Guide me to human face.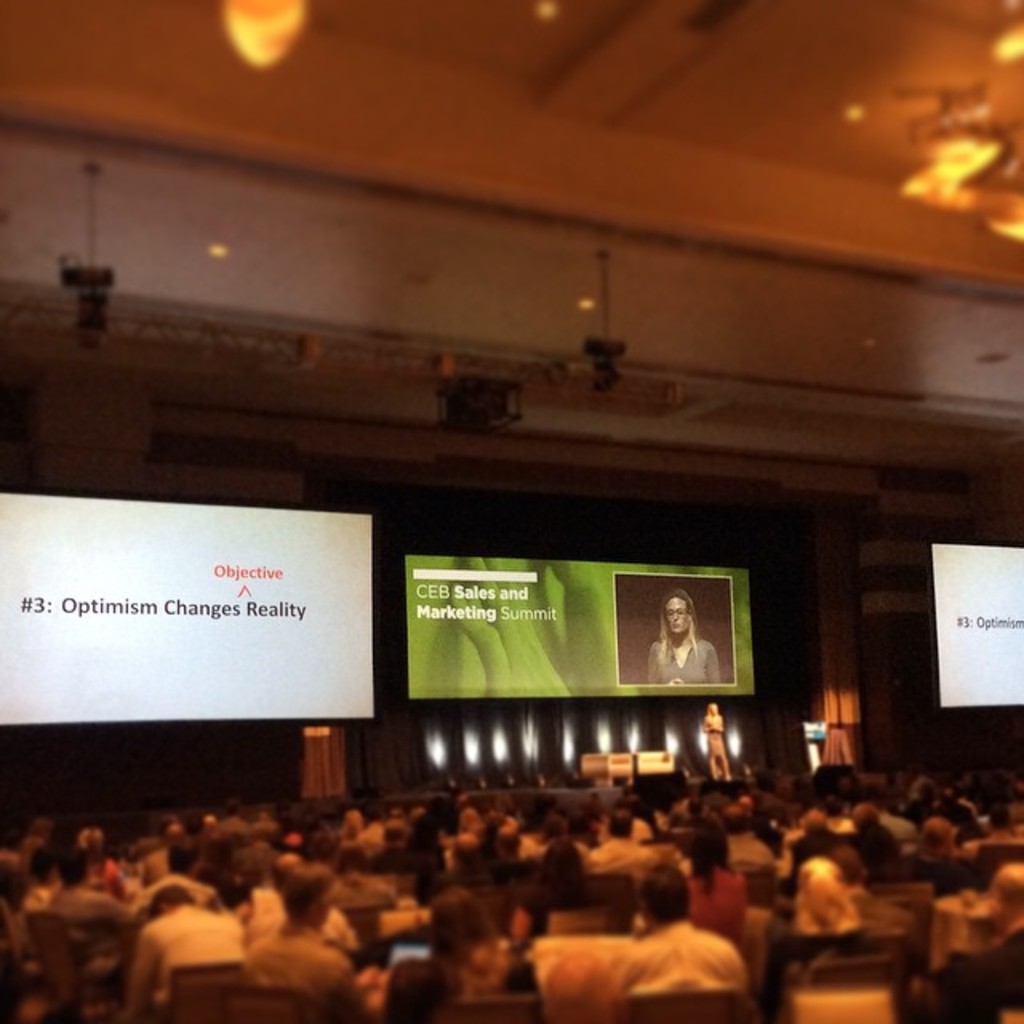
Guidance: bbox=[659, 592, 690, 638].
